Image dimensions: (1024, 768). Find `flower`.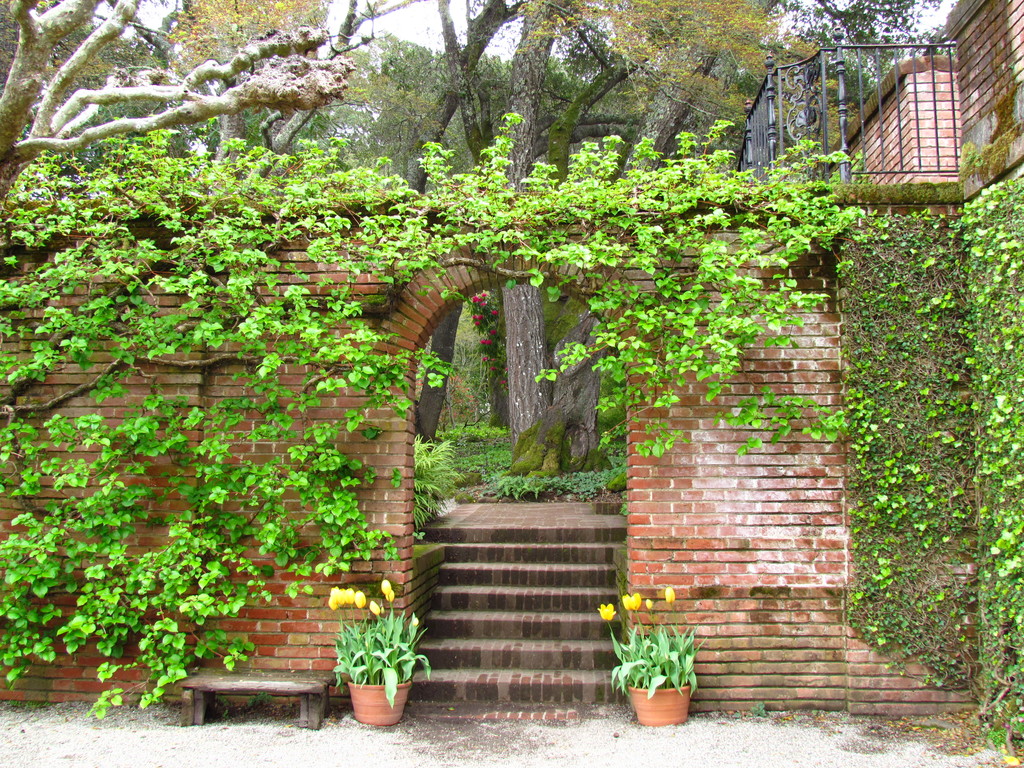
[x1=611, y1=597, x2=628, y2=616].
